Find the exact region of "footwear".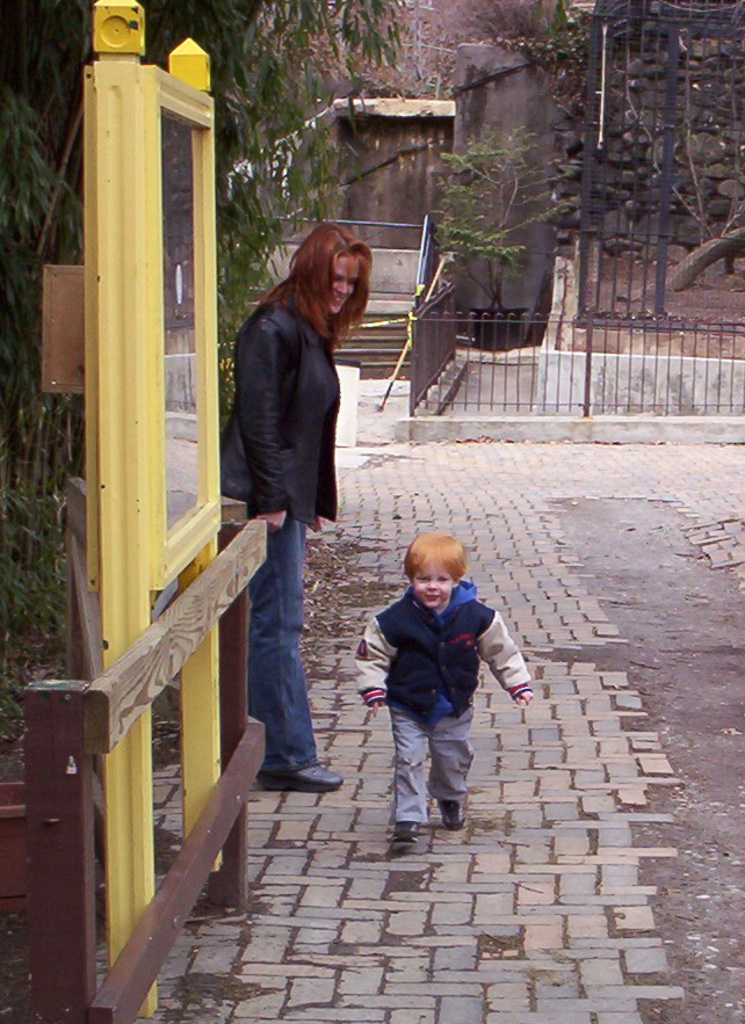
Exact region: box=[444, 798, 473, 829].
